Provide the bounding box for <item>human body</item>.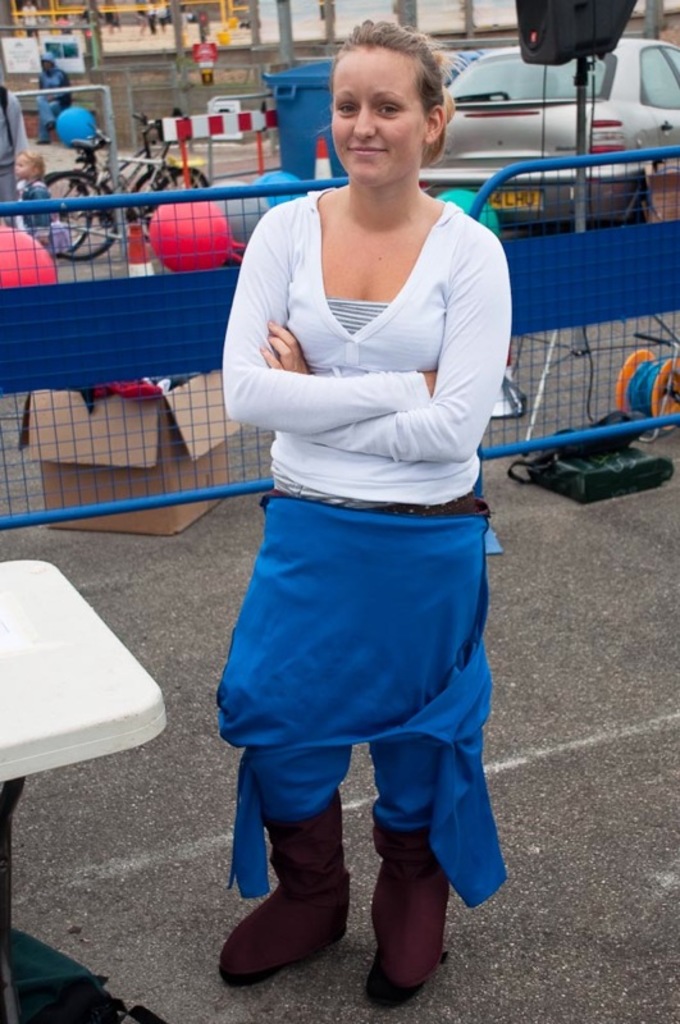
BBox(216, 105, 515, 946).
